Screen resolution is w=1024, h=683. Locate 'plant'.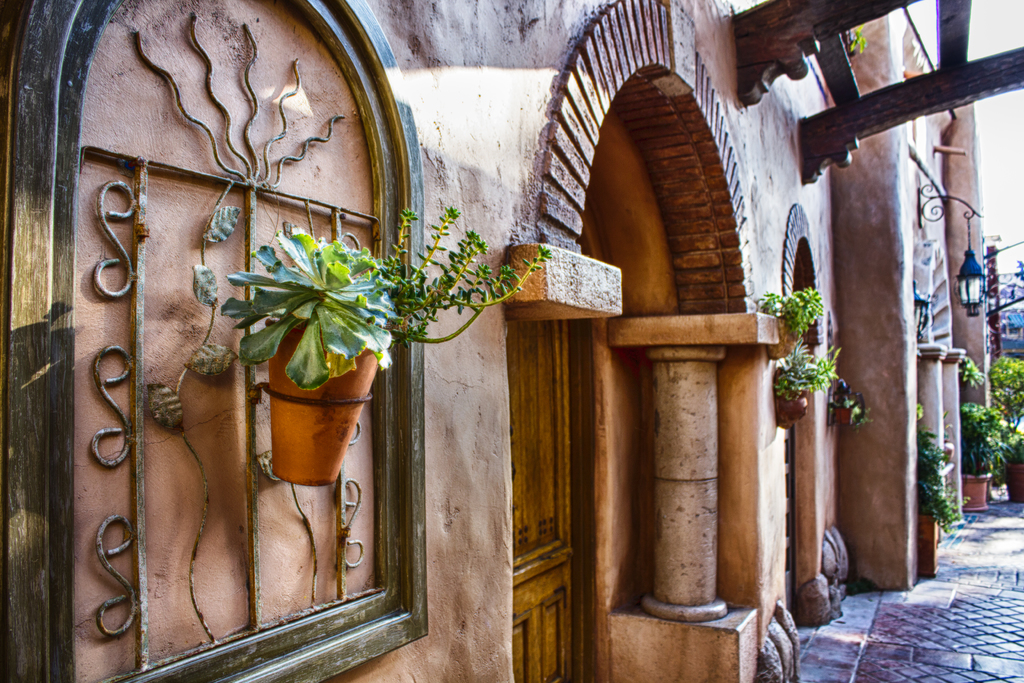
pyautogui.locateOnScreen(825, 372, 877, 429).
